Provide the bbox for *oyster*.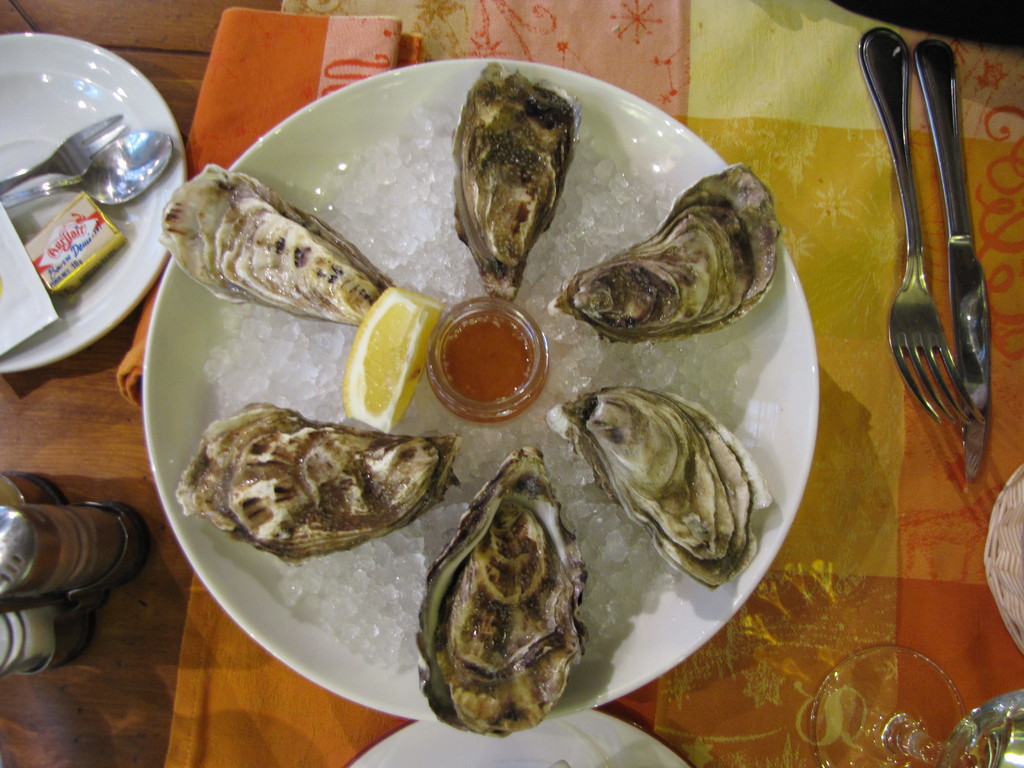
{"left": 550, "top": 162, "right": 783, "bottom": 344}.
